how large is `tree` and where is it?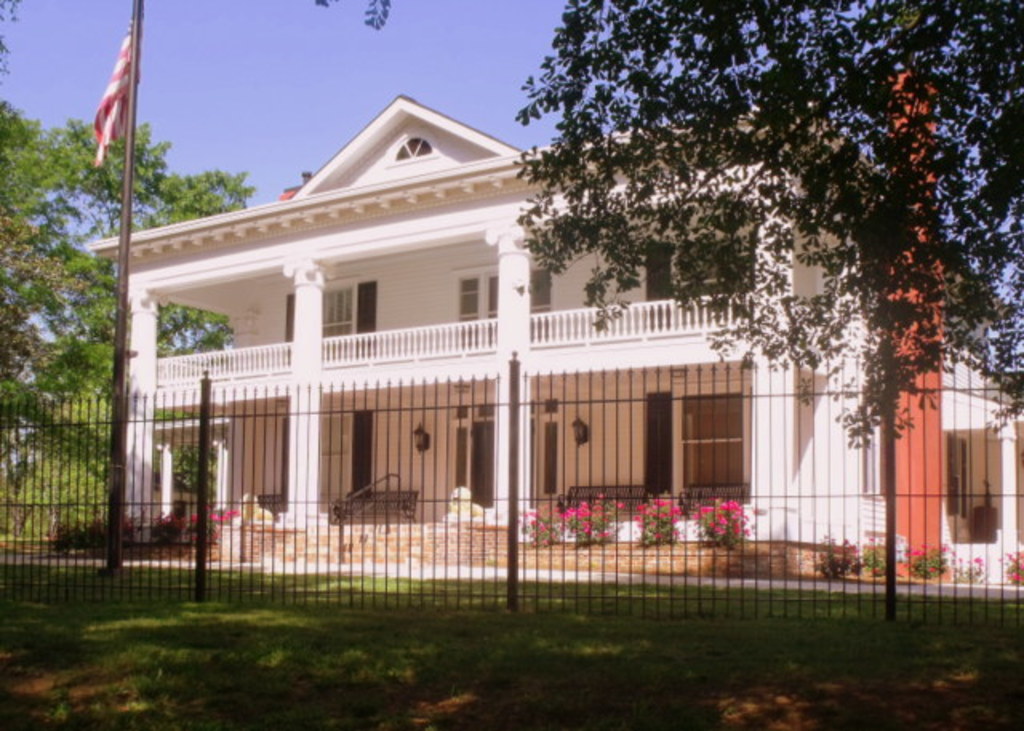
Bounding box: <bbox>504, 0, 1022, 459</bbox>.
